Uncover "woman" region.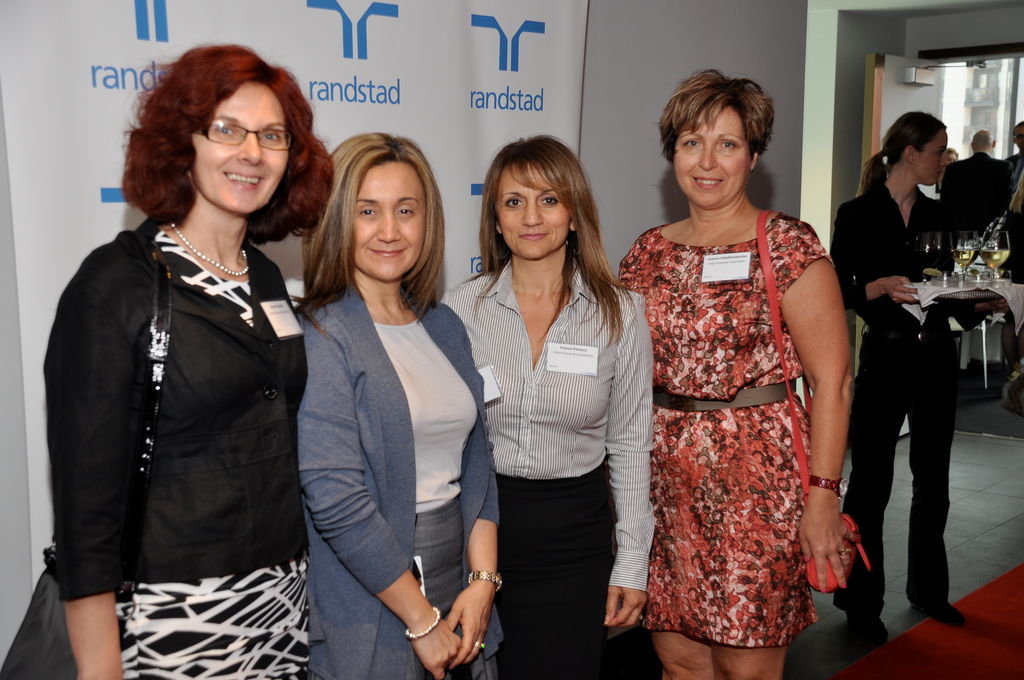
Uncovered: box=[25, 63, 346, 679].
